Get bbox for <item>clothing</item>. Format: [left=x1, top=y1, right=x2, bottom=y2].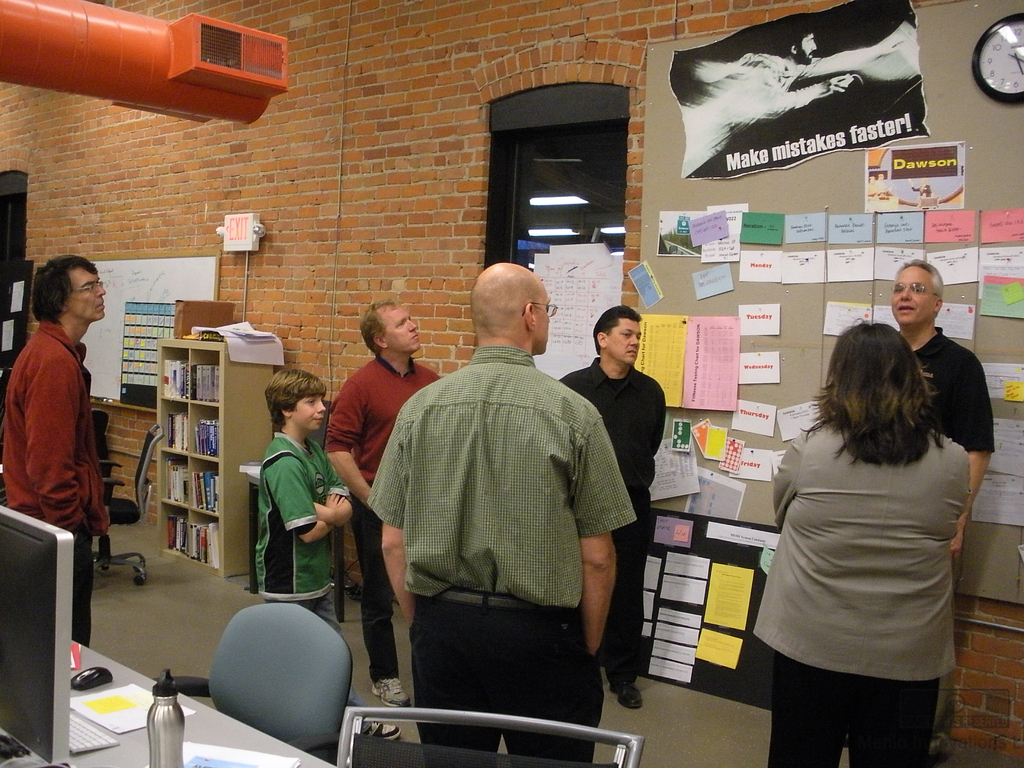
[left=0, top=315, right=106, bottom=657].
